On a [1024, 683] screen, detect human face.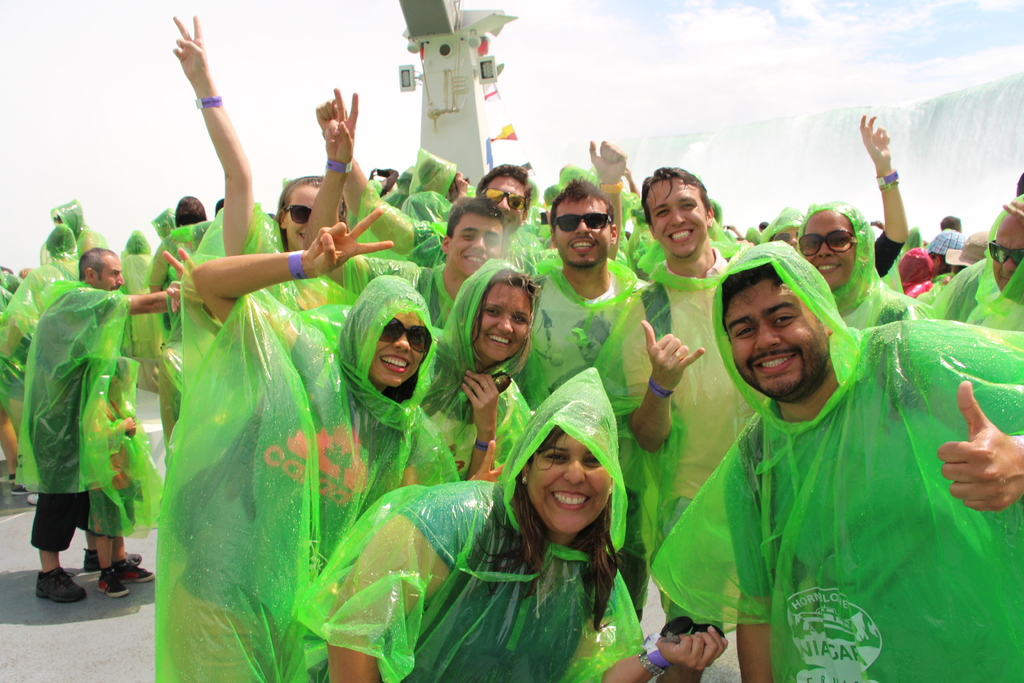
375 310 433 389.
